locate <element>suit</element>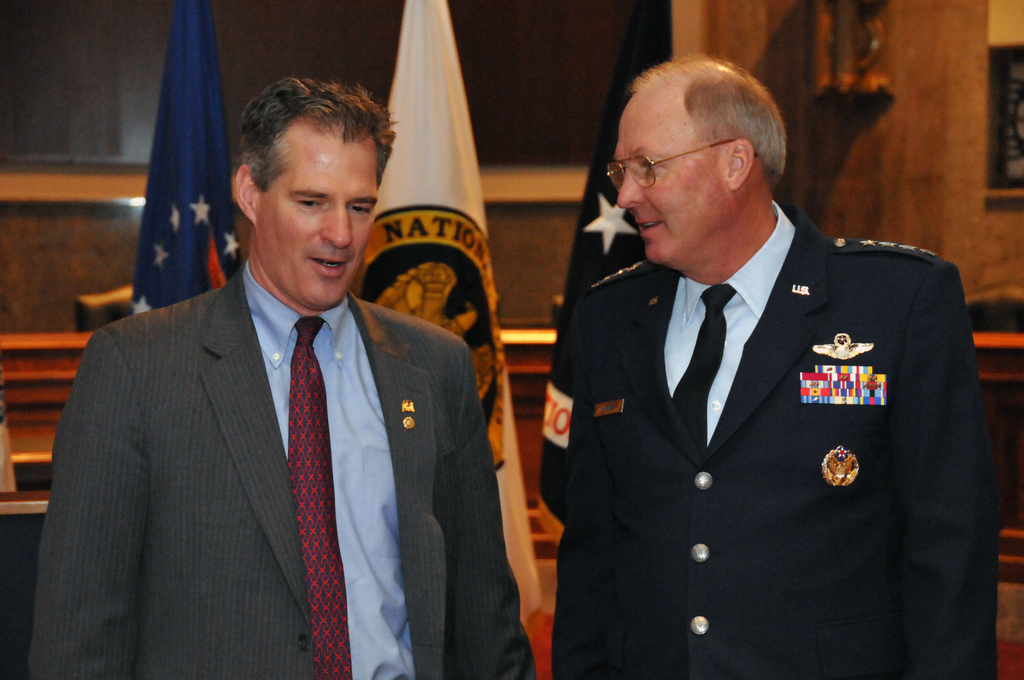
[557,81,993,672]
